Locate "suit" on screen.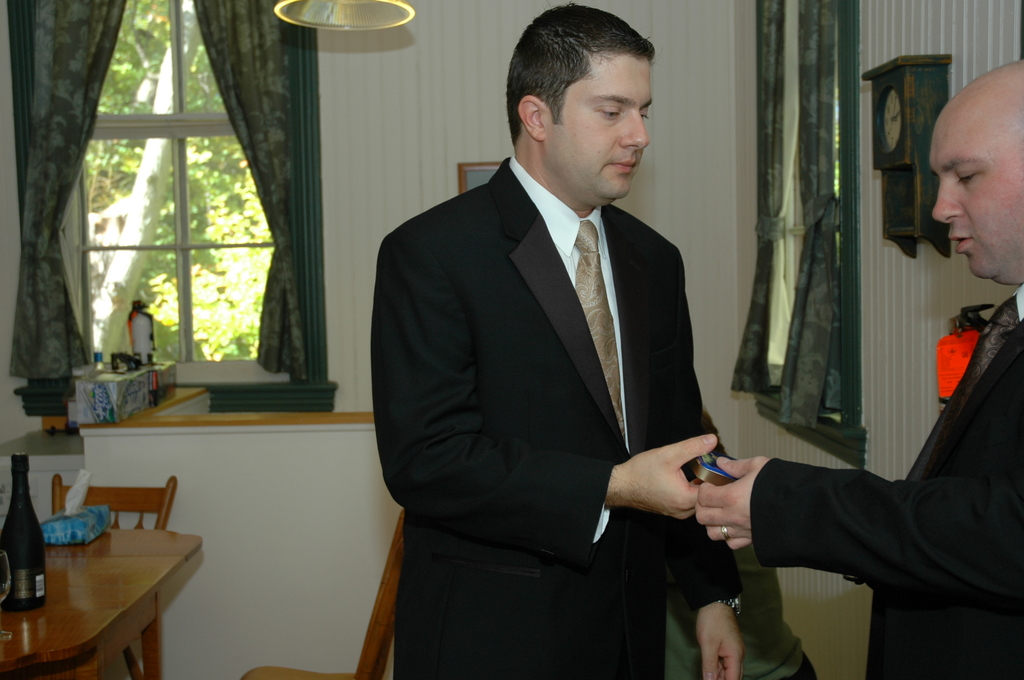
On screen at 751/270/1023/679.
